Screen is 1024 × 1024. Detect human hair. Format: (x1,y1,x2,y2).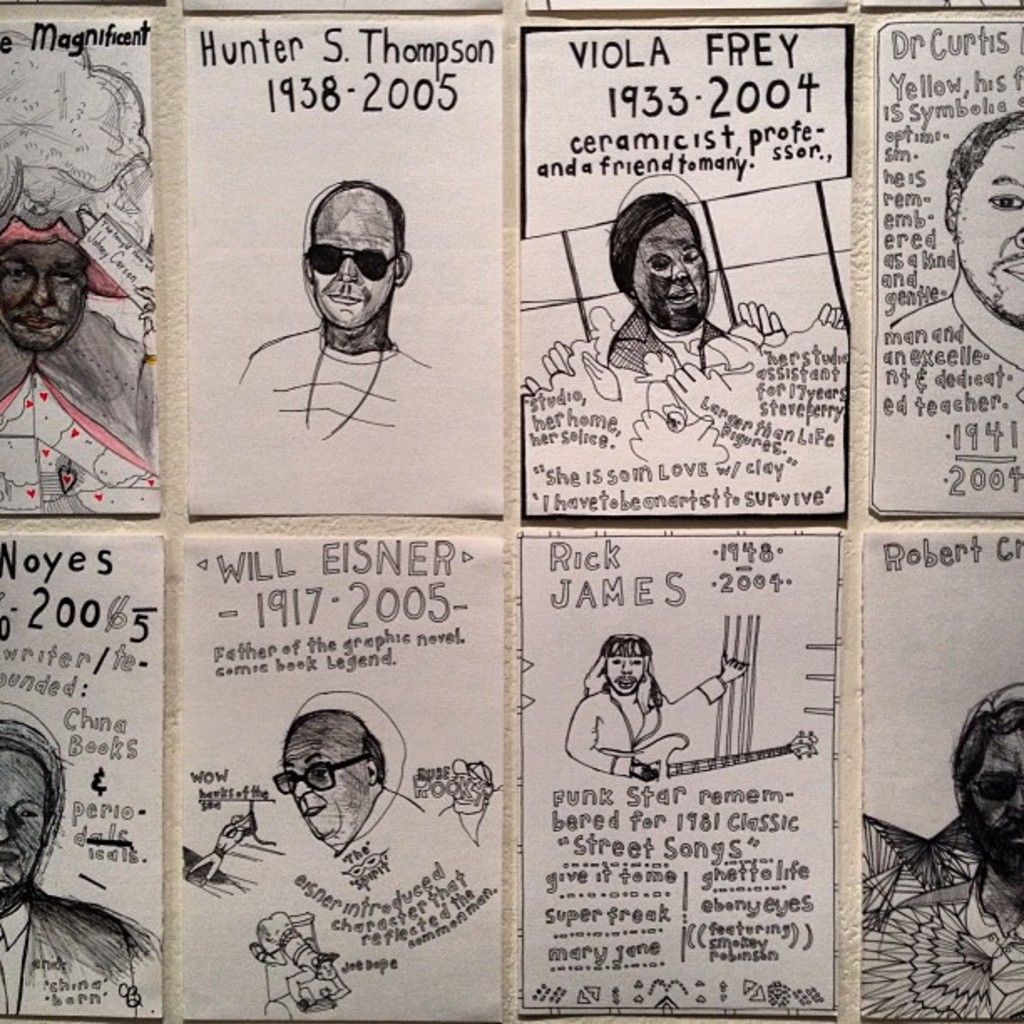
(279,706,385,786).
